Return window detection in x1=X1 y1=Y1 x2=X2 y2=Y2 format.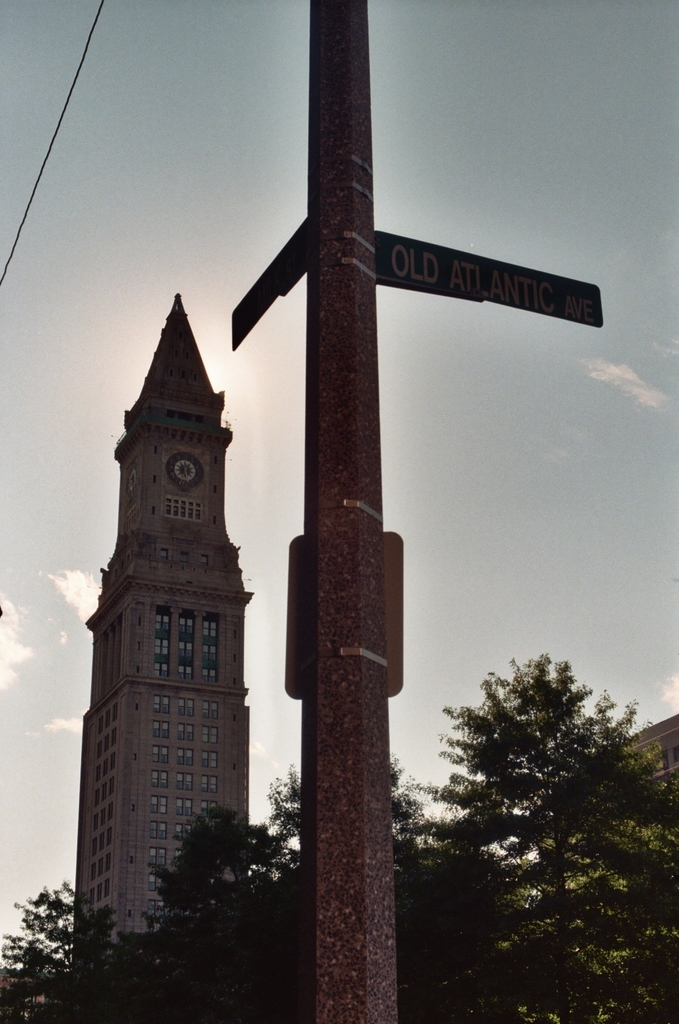
x1=146 y1=872 x2=164 y2=891.
